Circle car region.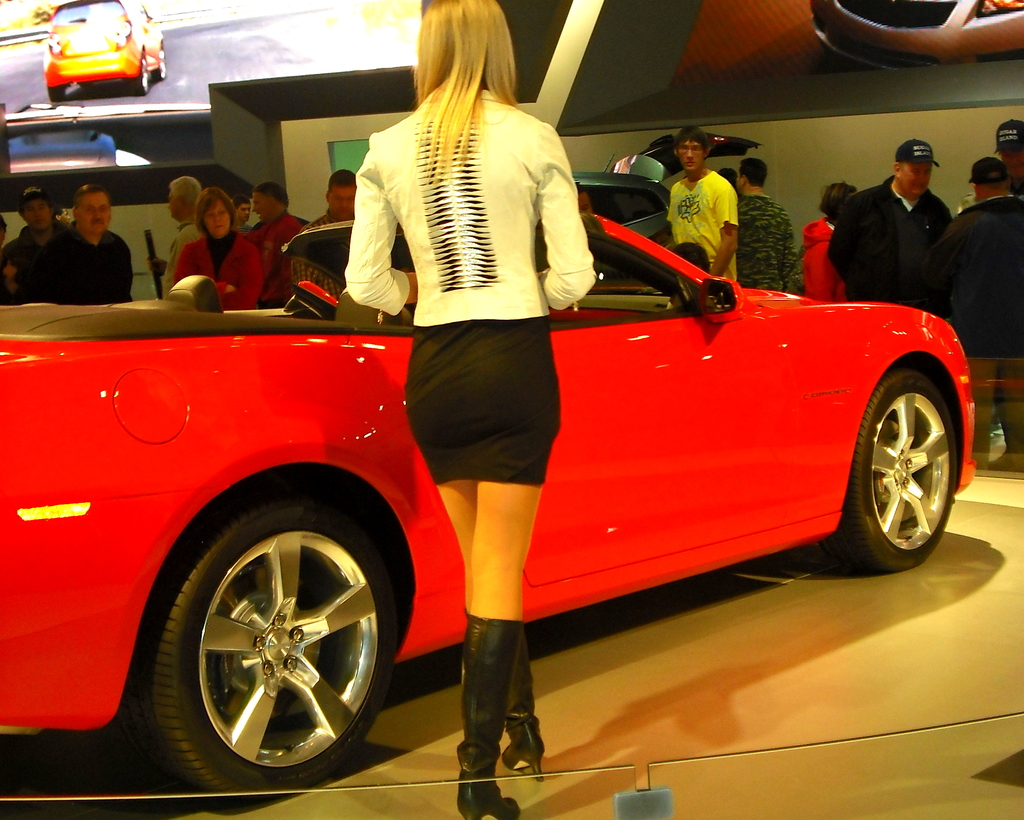
Region: (0,218,980,801).
